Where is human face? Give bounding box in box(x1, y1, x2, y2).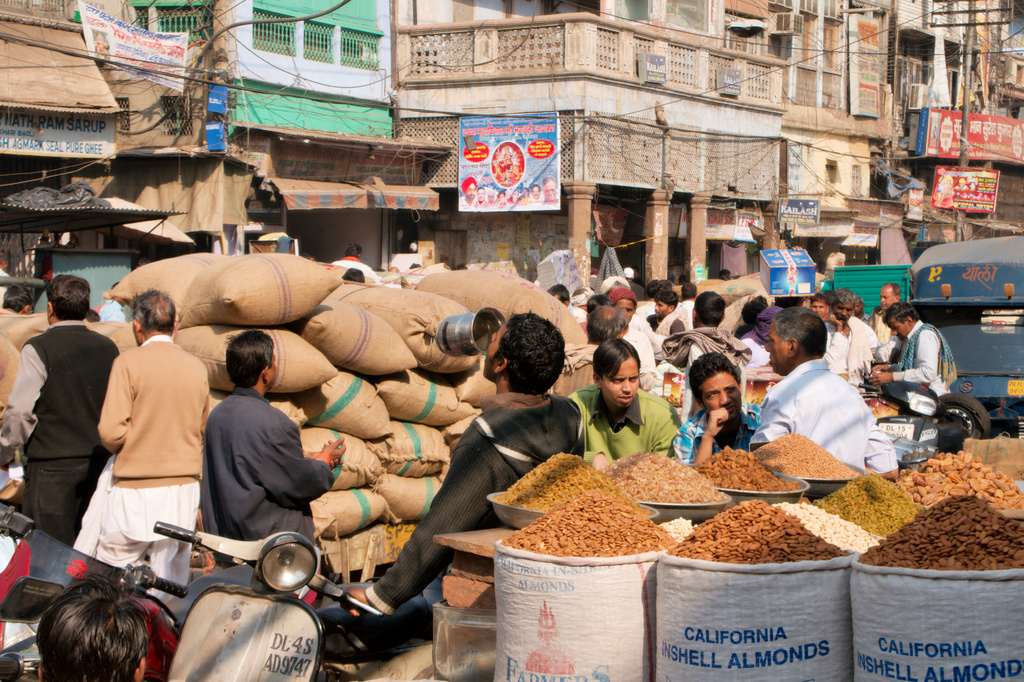
box(885, 321, 909, 338).
